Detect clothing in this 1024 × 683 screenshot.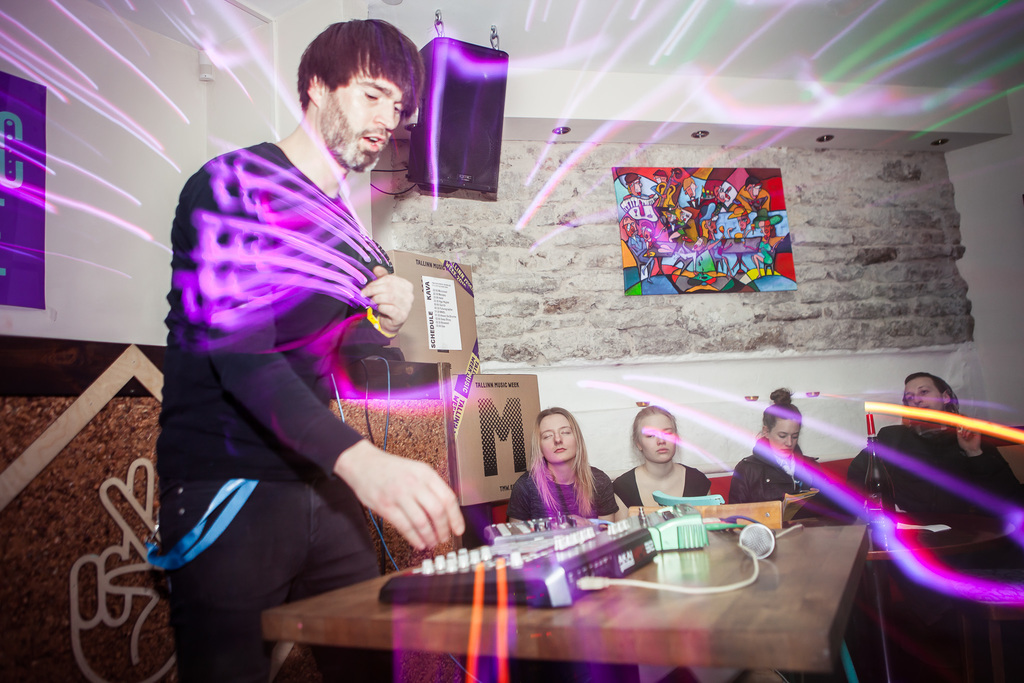
Detection: 508:446:621:523.
